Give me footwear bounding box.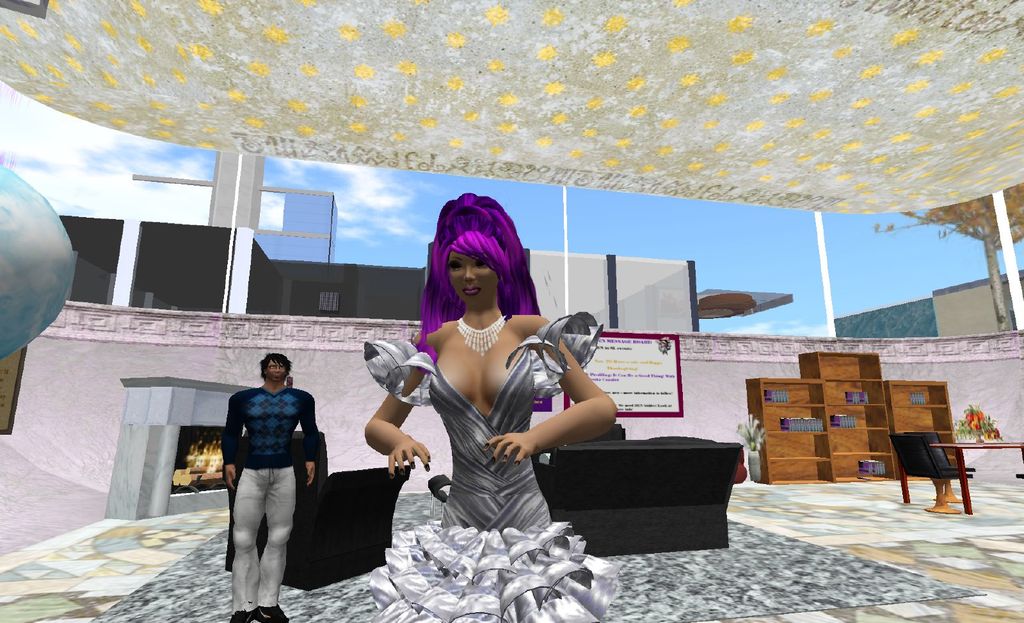
[x1=230, y1=608, x2=259, y2=622].
